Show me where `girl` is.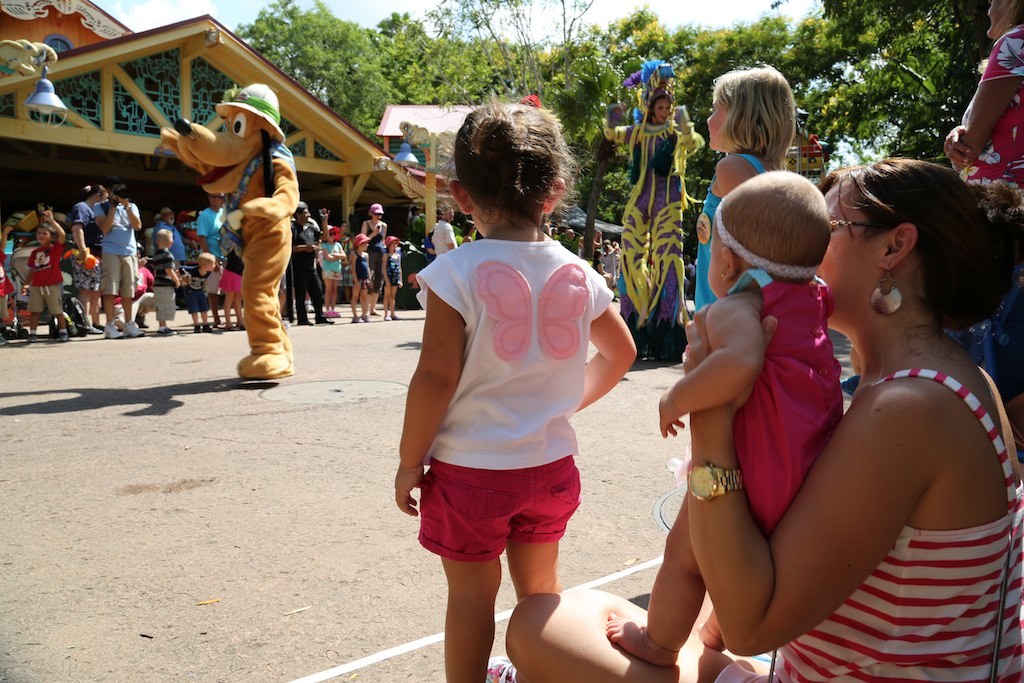
`girl` is at 392/95/638/682.
